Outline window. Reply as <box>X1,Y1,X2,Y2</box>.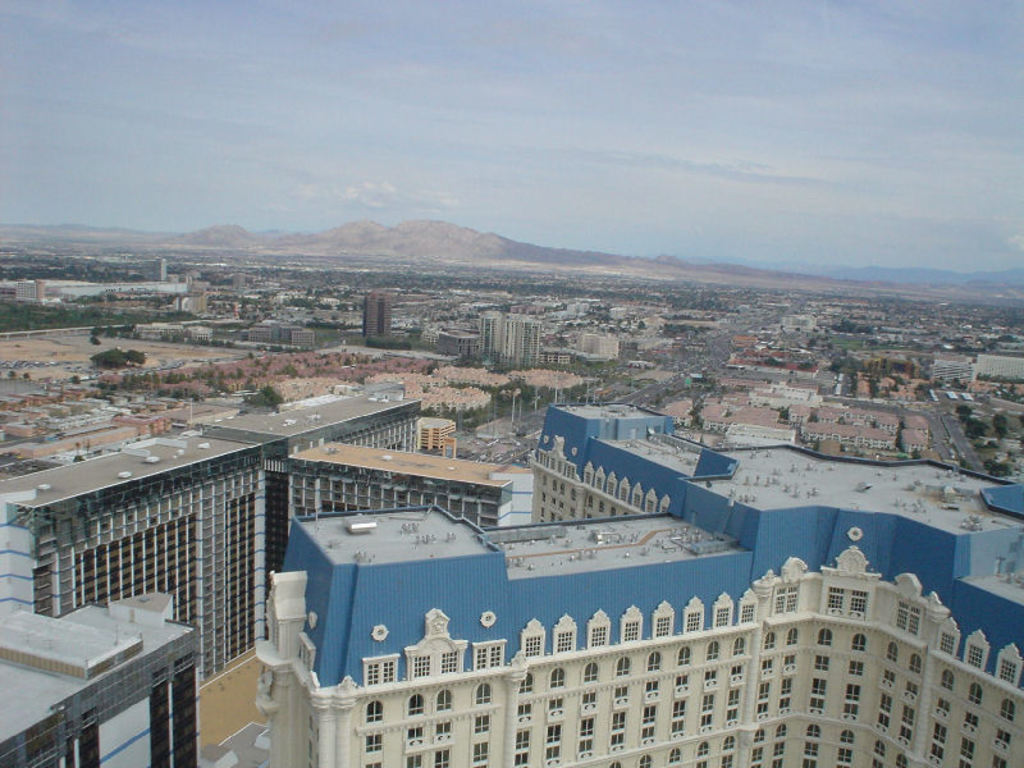
<box>705,646,718,659</box>.
